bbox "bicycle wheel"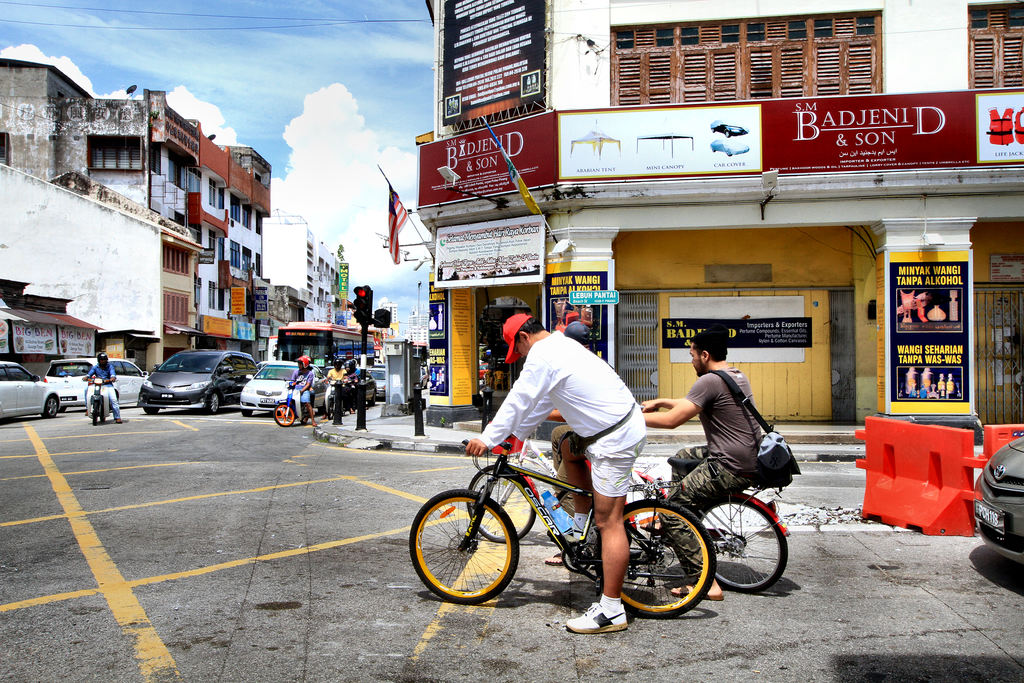
(690, 497, 787, 595)
